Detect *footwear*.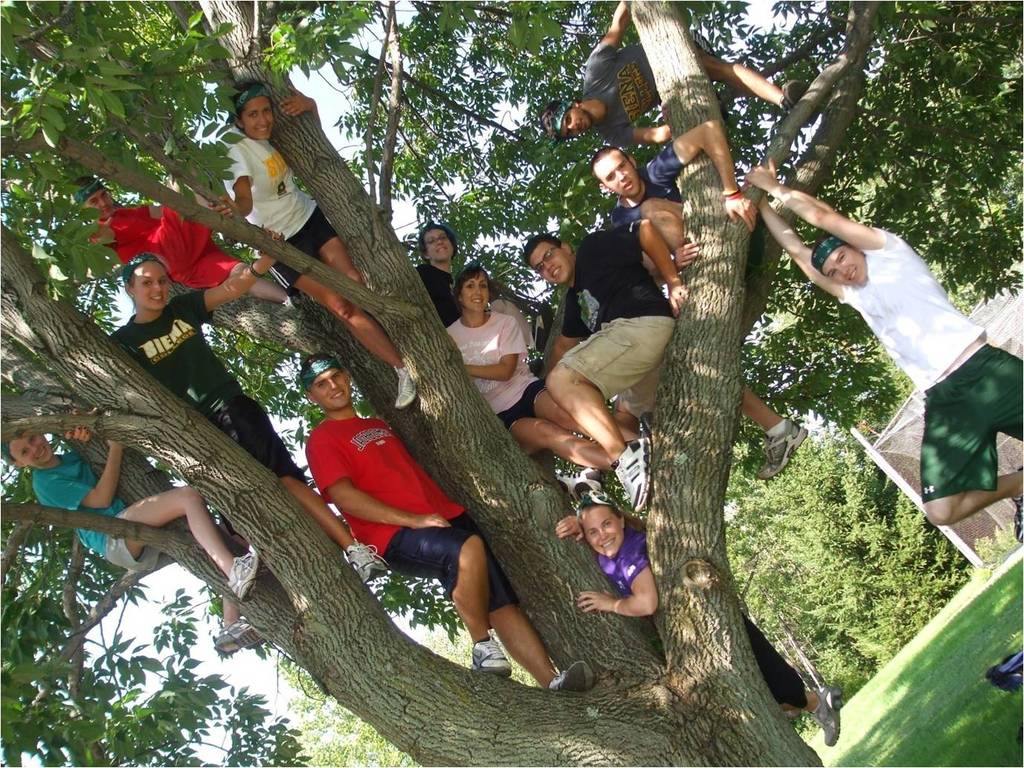
Detected at 342 542 388 583.
